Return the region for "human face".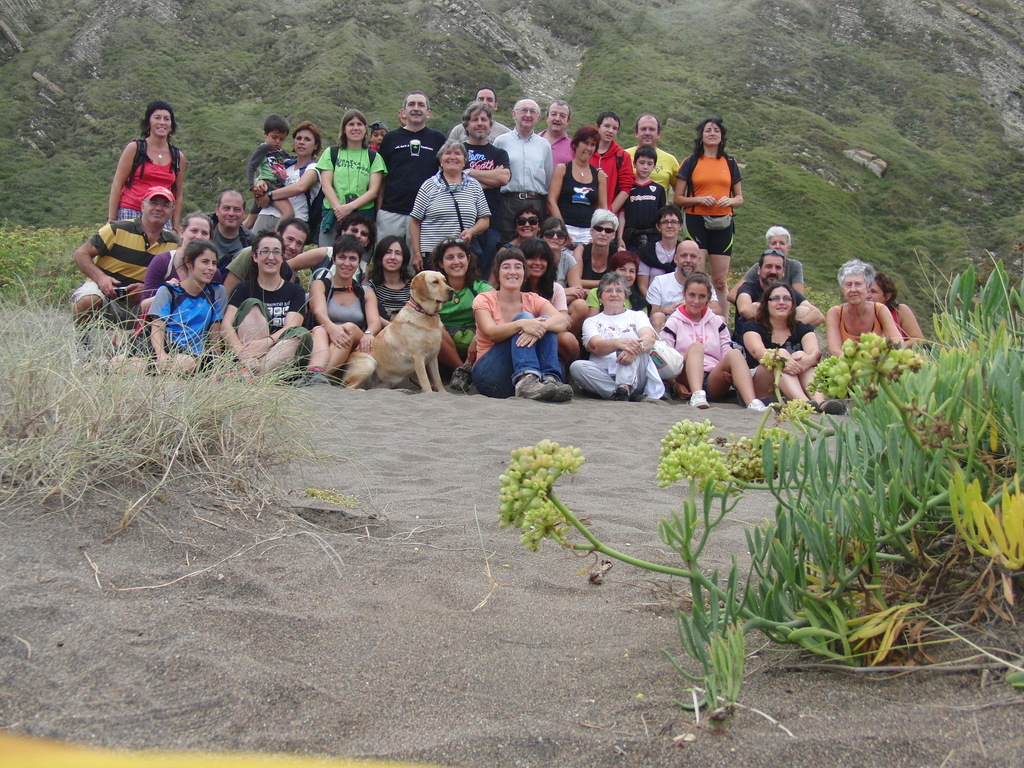
(left=766, top=286, right=792, bottom=318).
